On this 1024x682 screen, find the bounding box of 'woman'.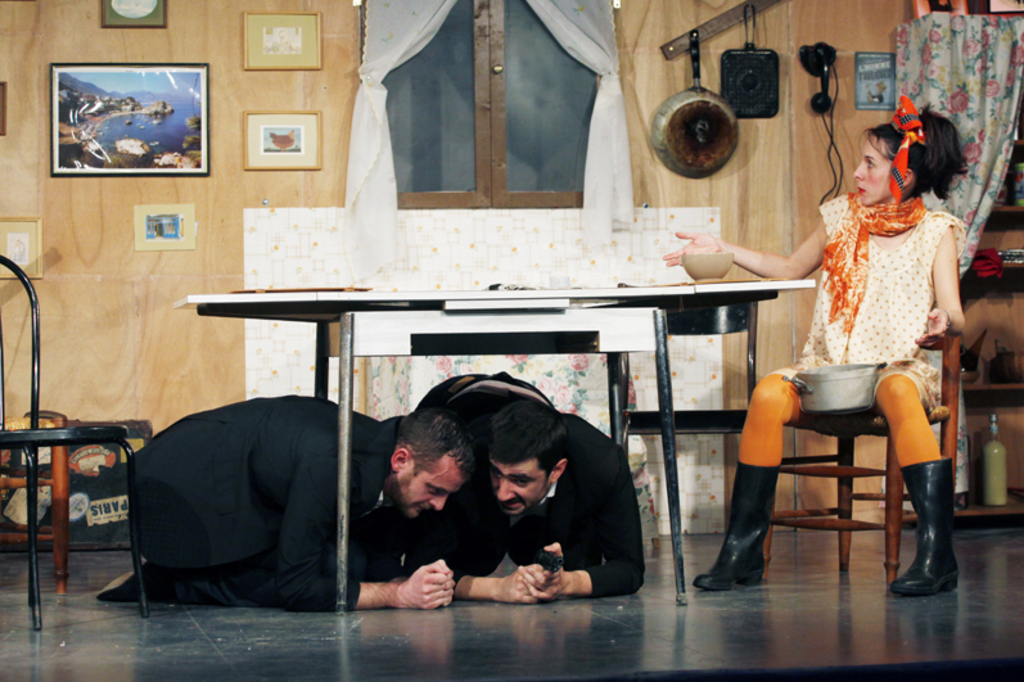
Bounding box: box(748, 94, 979, 586).
